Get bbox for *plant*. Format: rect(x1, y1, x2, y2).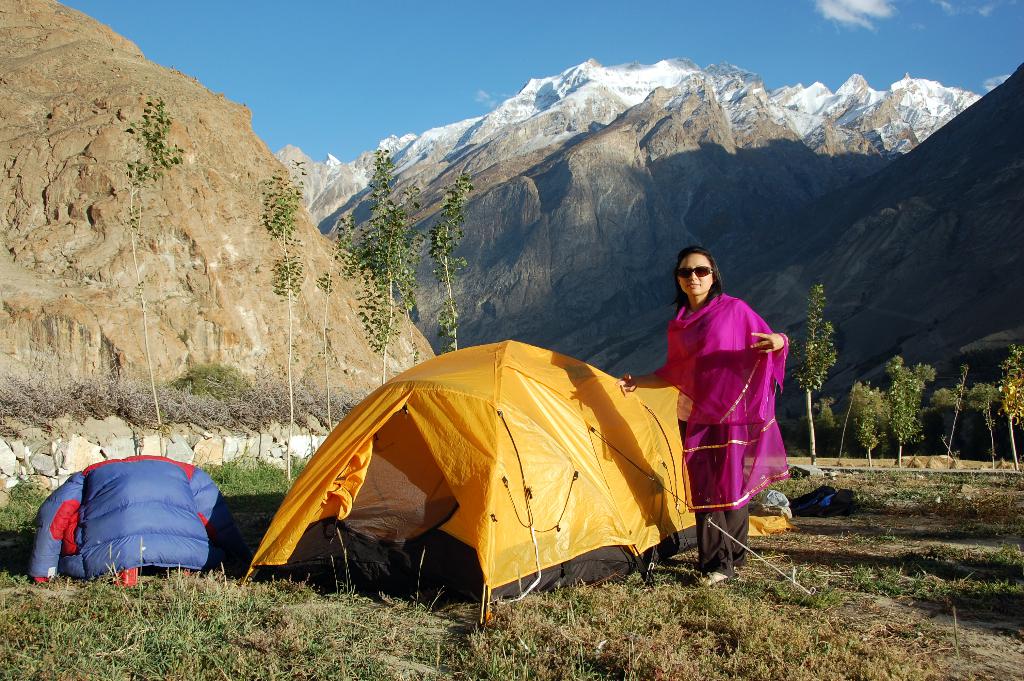
rect(786, 277, 845, 455).
